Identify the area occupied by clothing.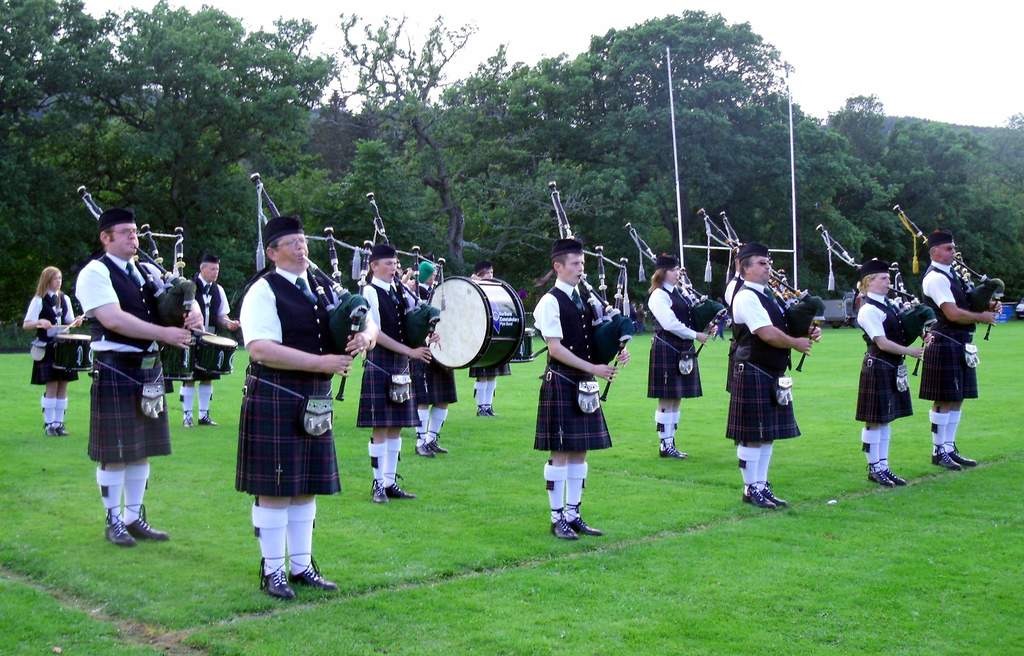
Area: rect(647, 267, 705, 401).
